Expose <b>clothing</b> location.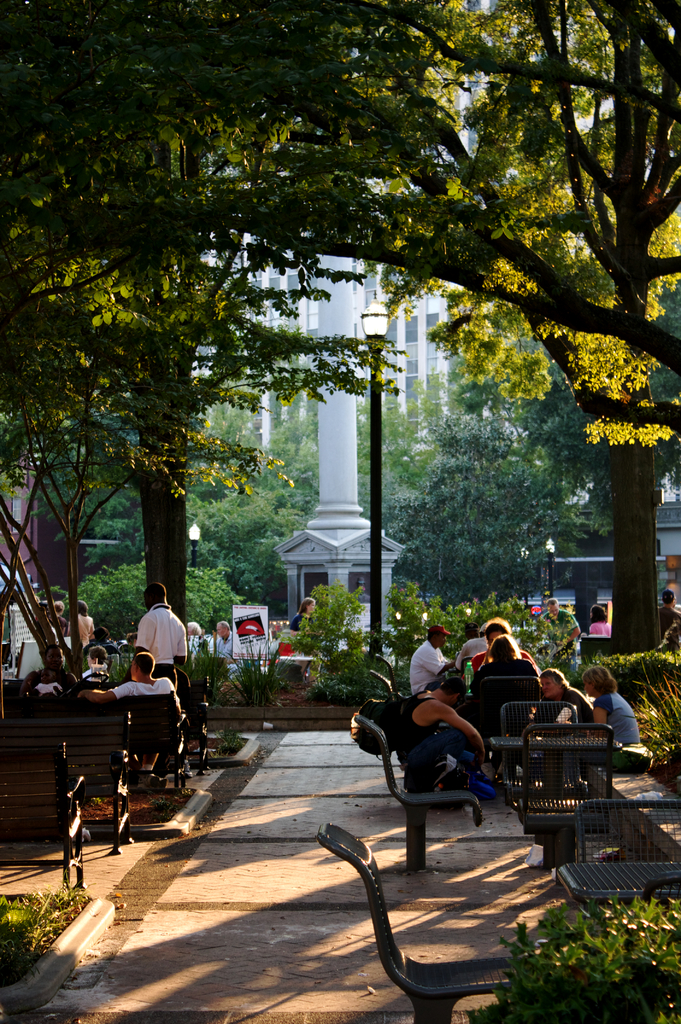
Exposed at 569:691:637:781.
